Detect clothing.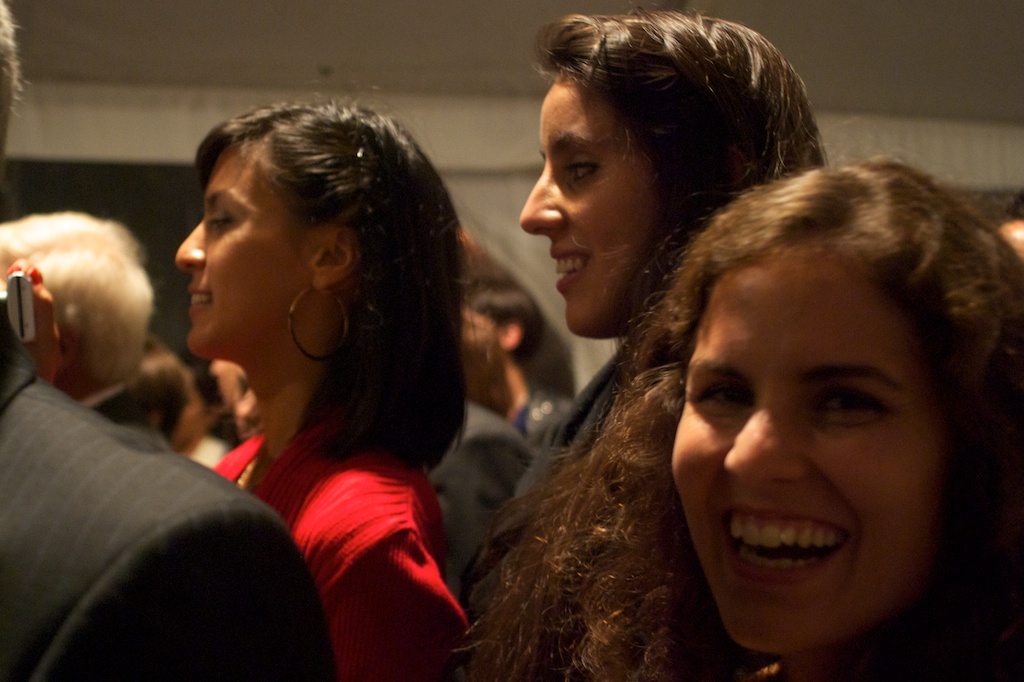
Detected at rect(0, 279, 315, 681).
